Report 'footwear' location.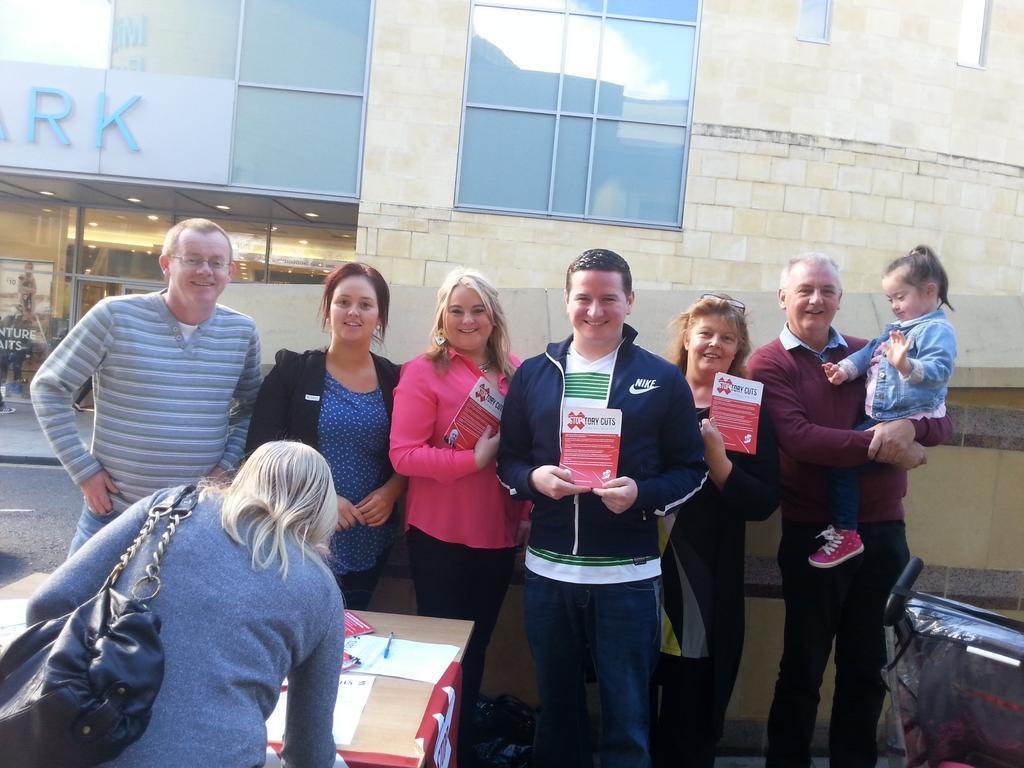
Report: rect(804, 524, 864, 569).
